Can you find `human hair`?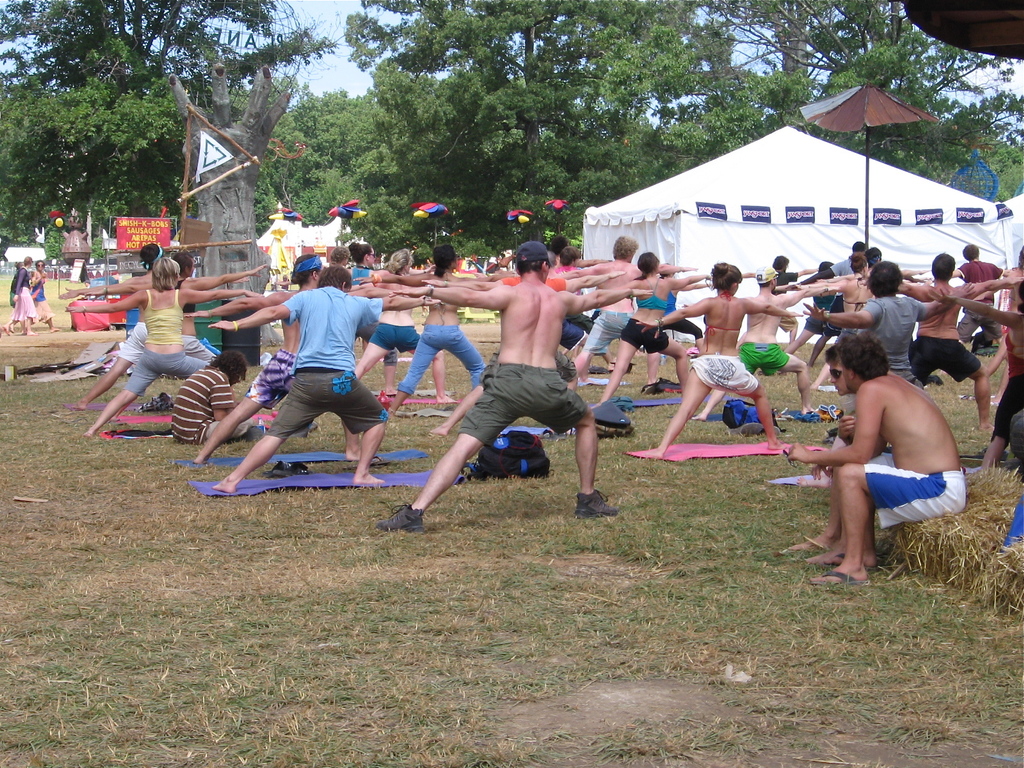
Yes, bounding box: [left=382, top=248, right=413, bottom=273].
